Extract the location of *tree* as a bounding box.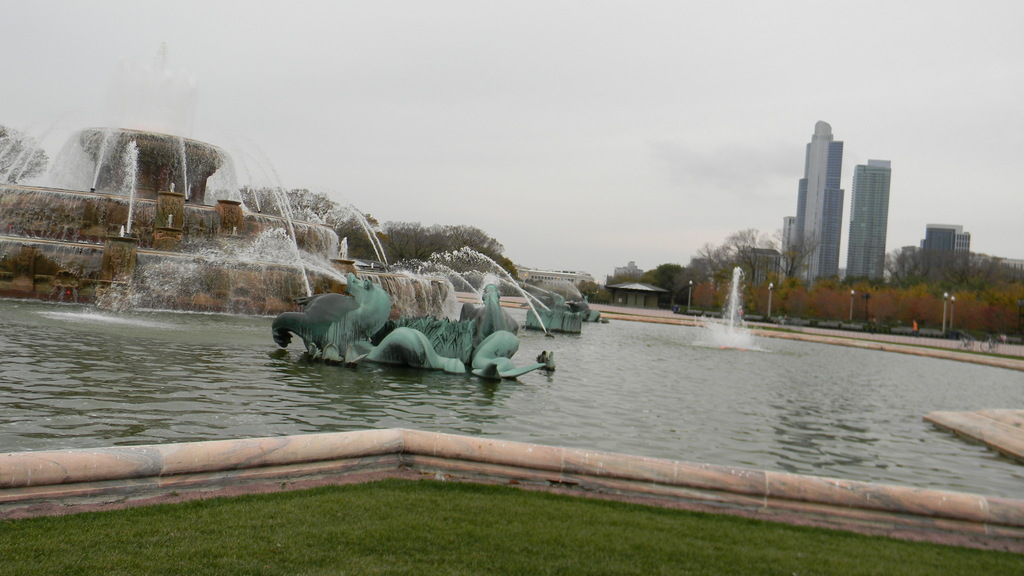
{"left": 714, "top": 226, "right": 771, "bottom": 288}.
